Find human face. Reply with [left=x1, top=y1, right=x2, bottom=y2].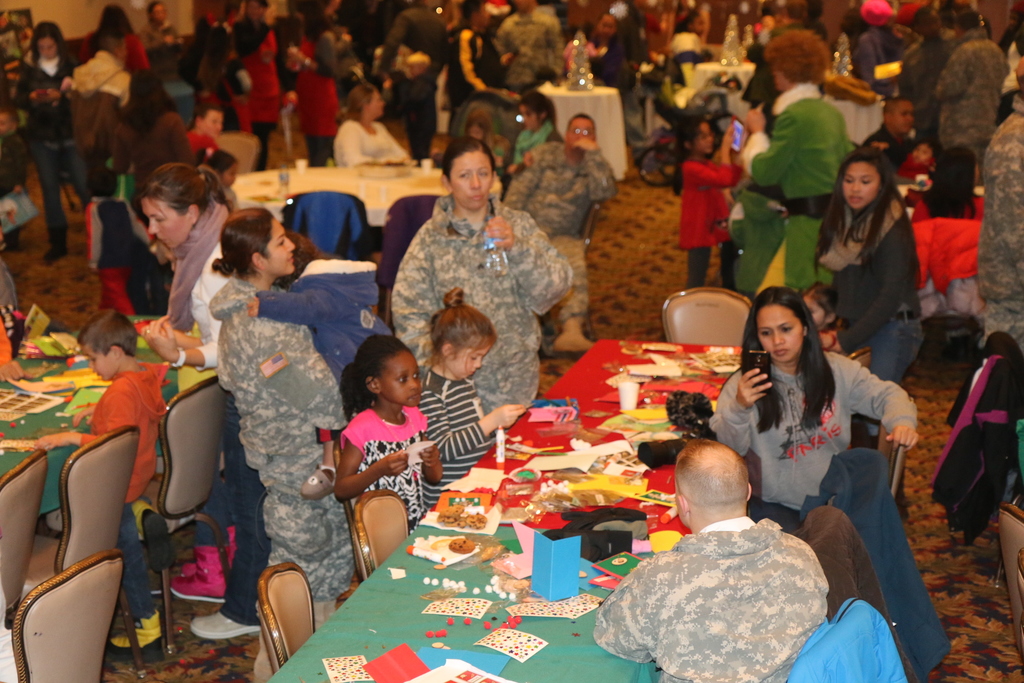
[left=266, top=218, right=296, bottom=276].
